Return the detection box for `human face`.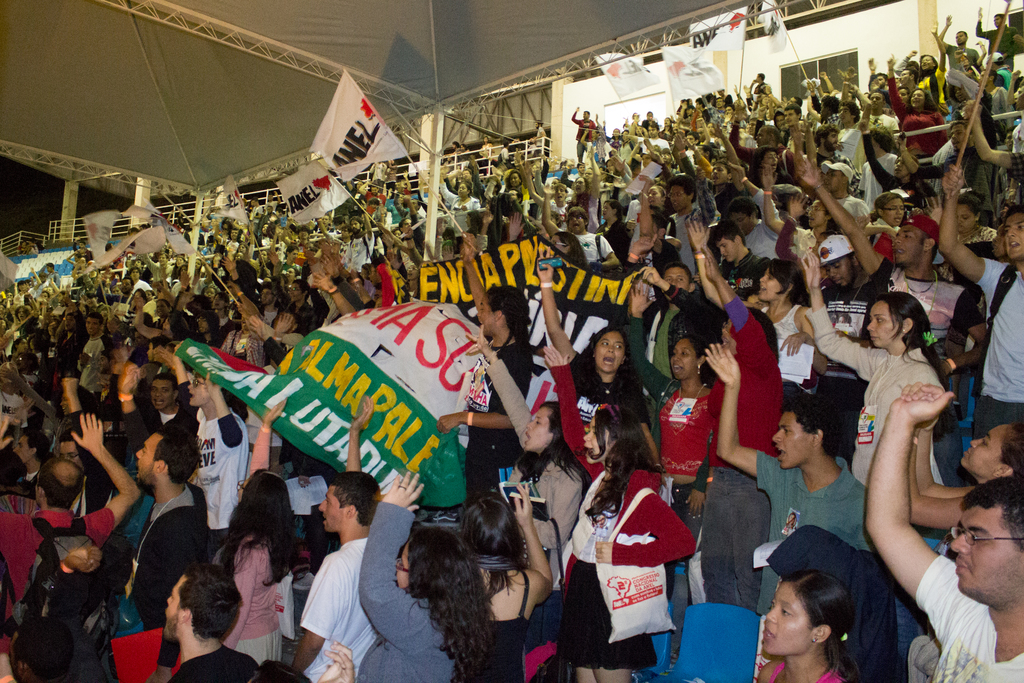
rect(773, 409, 811, 465).
